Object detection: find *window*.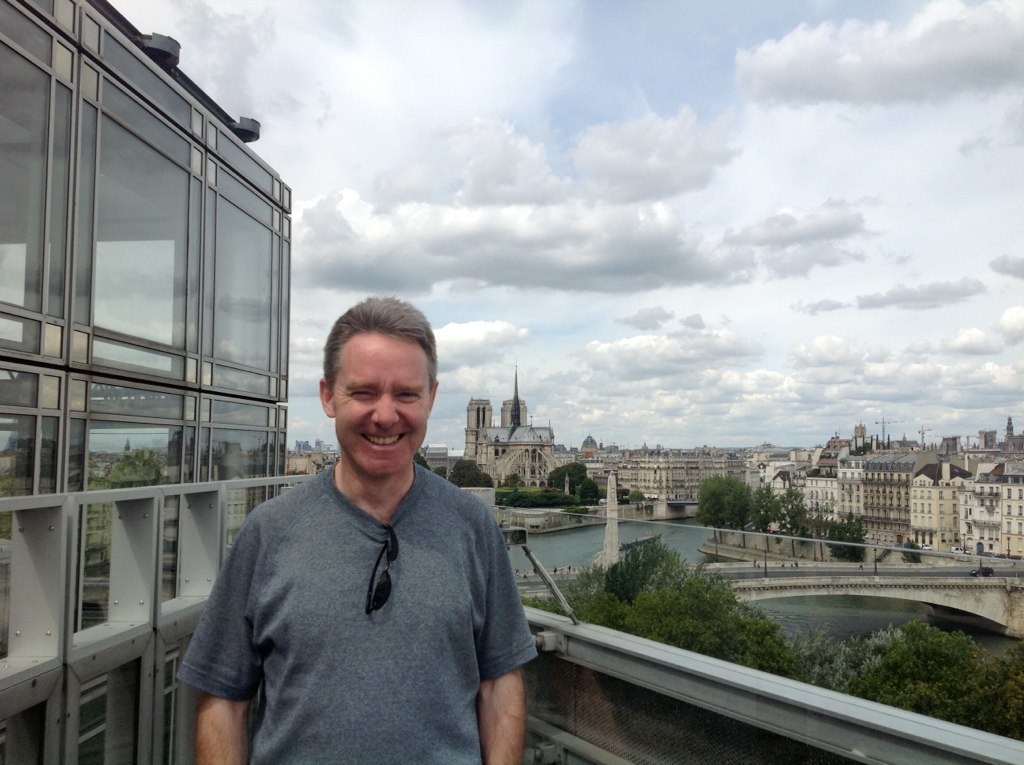
0 708 48 764.
